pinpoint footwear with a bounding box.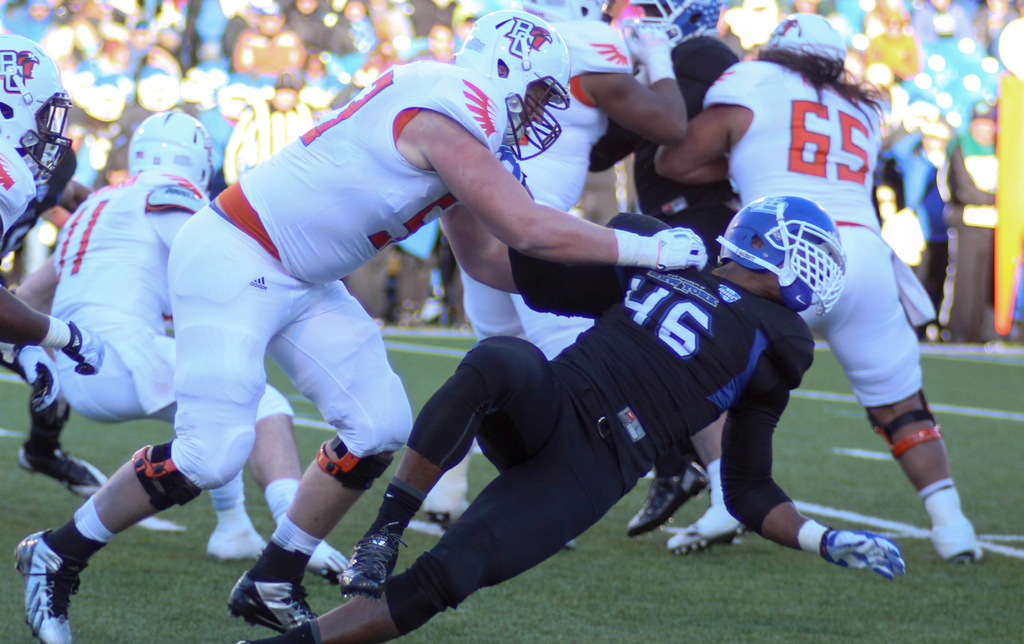
[left=928, top=516, right=986, bottom=566].
